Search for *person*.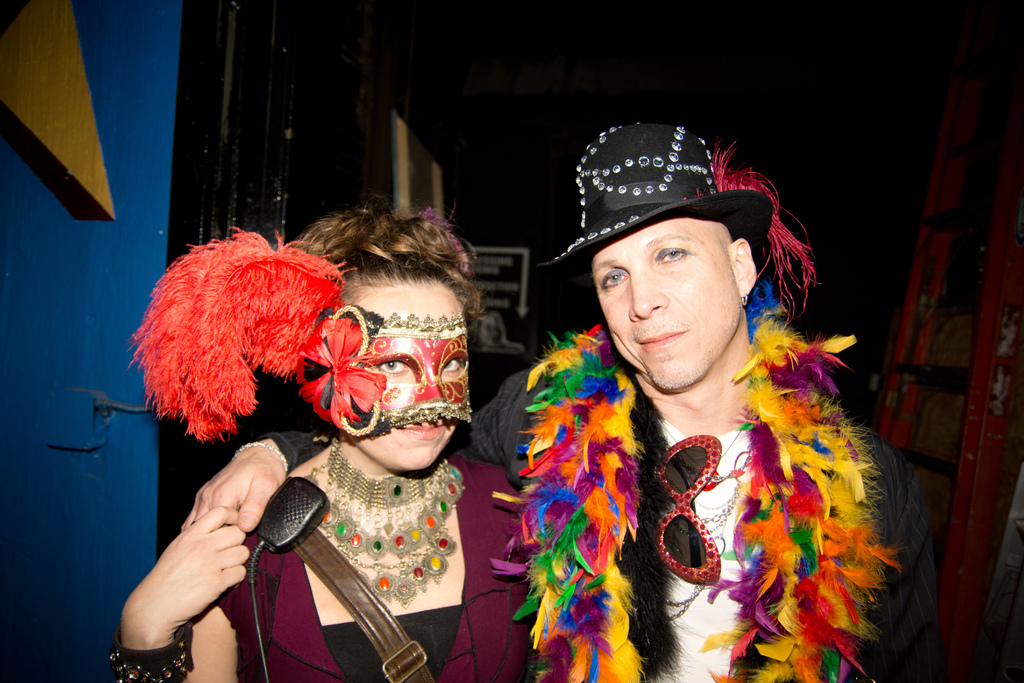
Found at detection(184, 118, 929, 682).
